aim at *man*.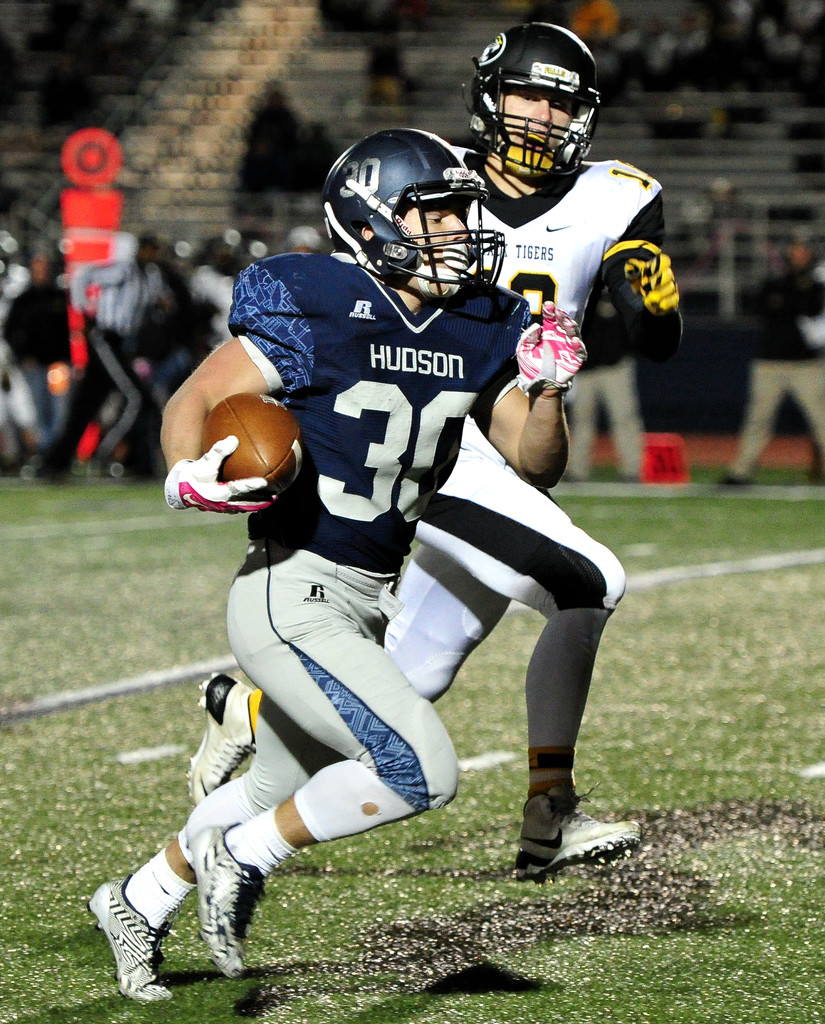
Aimed at box(185, 19, 643, 883).
